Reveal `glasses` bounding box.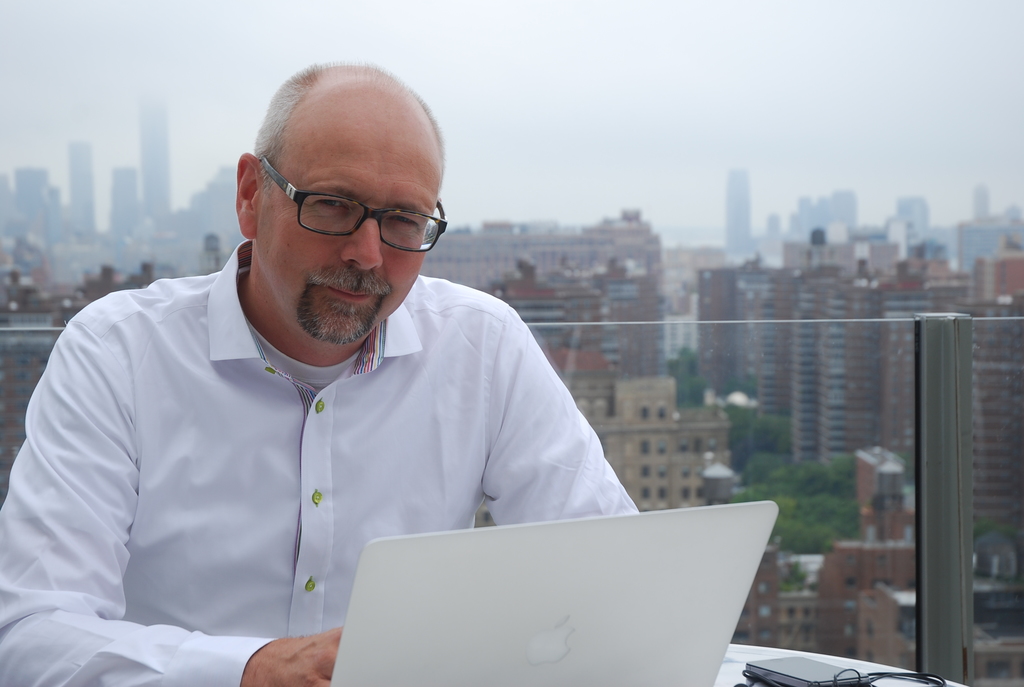
Revealed: <bbox>260, 155, 447, 253</bbox>.
